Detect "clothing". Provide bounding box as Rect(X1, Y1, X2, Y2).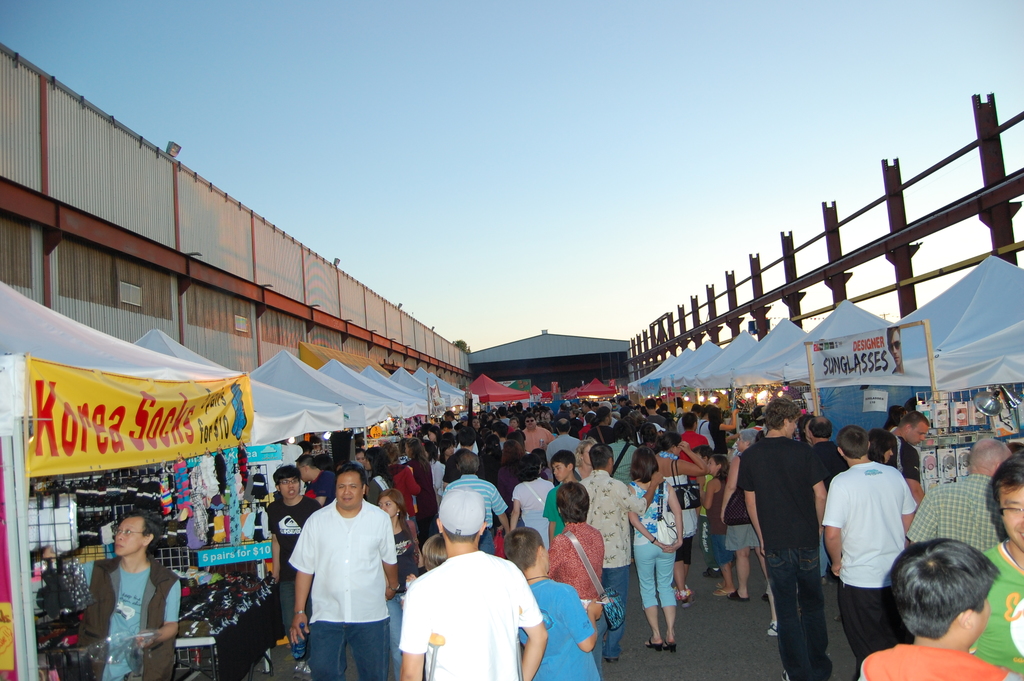
Rect(886, 429, 920, 479).
